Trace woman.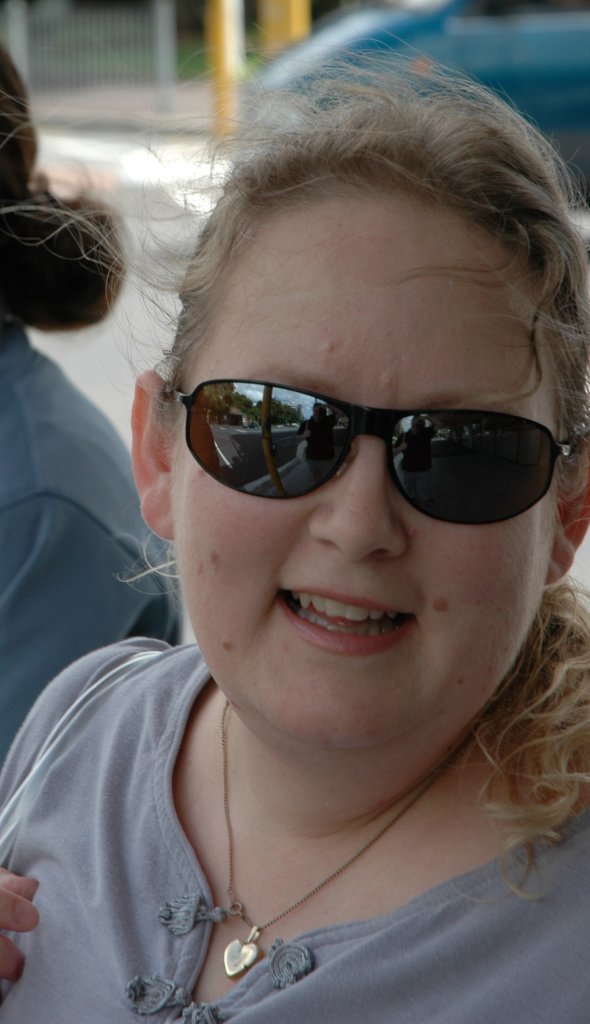
Traced to bbox(0, 33, 588, 1023).
